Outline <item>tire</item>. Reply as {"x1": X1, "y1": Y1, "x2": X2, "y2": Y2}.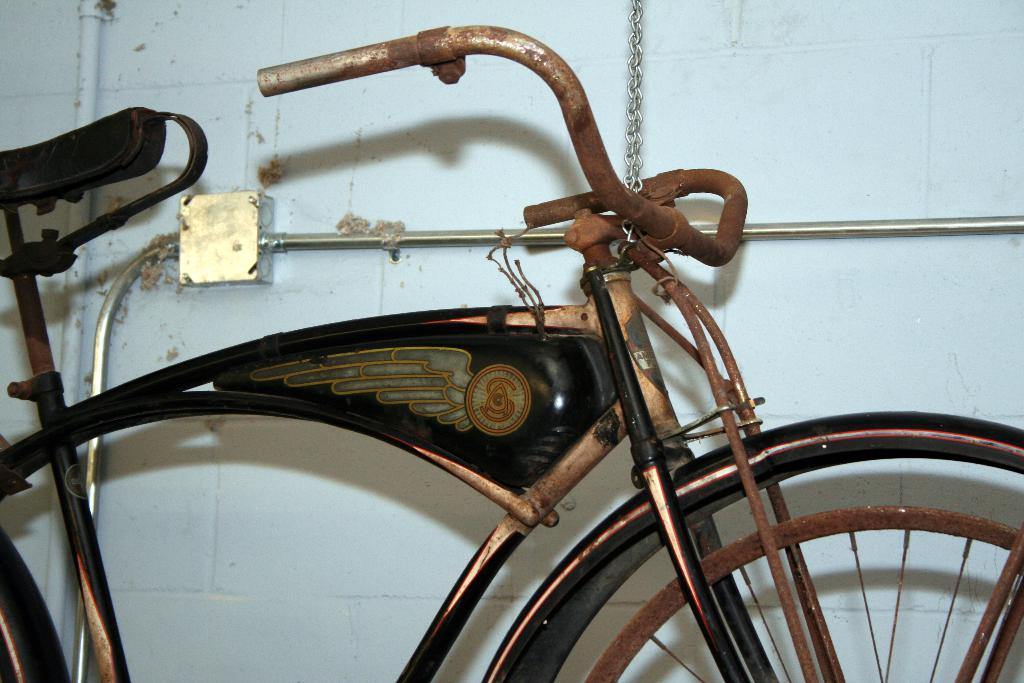
{"x1": 0, "y1": 520, "x2": 75, "y2": 682}.
